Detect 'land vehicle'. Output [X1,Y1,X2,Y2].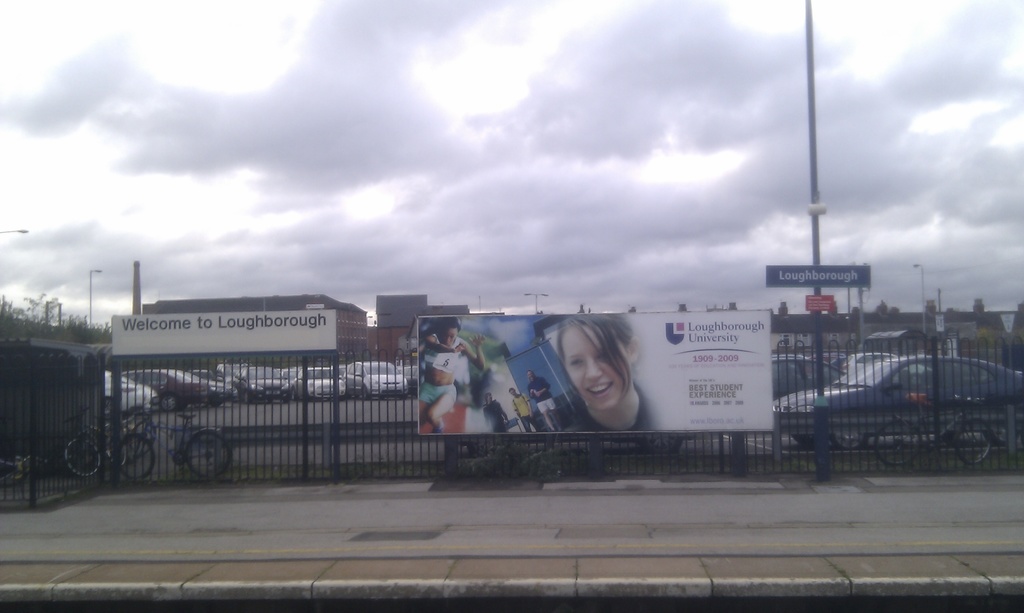
[229,364,290,406].
